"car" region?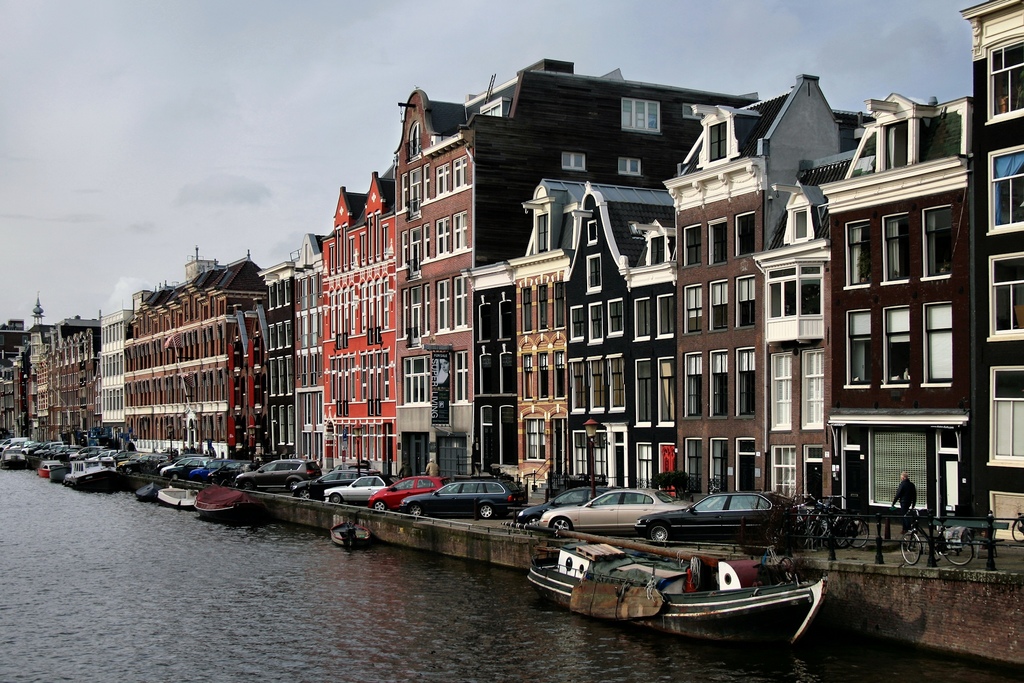
[left=113, top=450, right=173, bottom=475]
